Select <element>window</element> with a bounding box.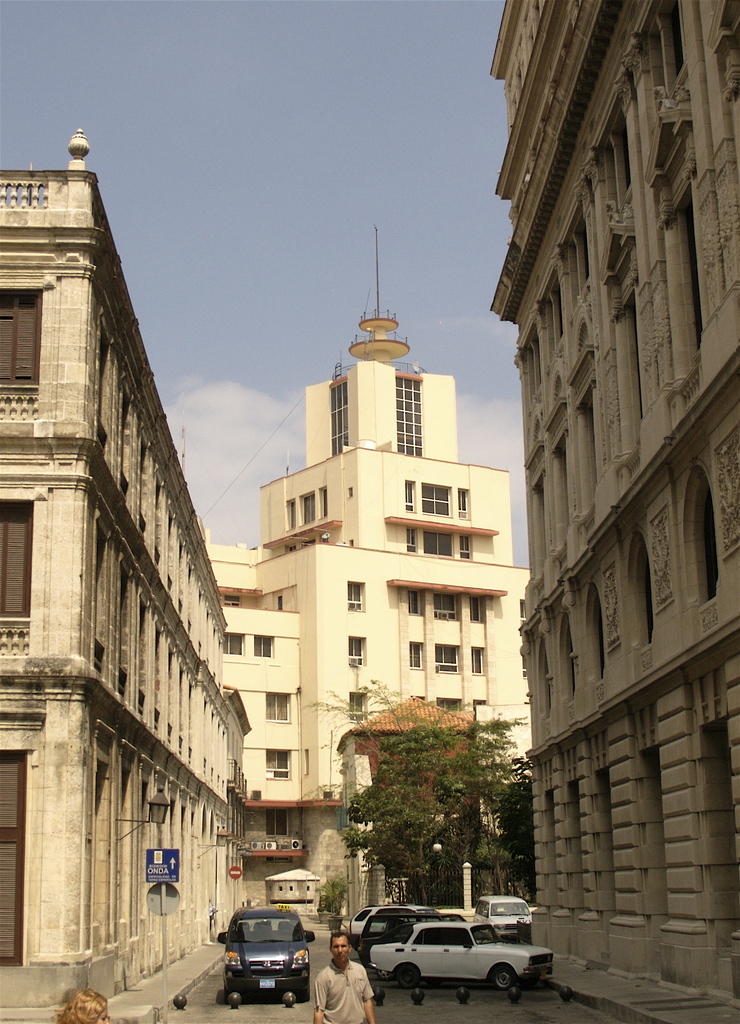
BBox(0, 286, 38, 393).
